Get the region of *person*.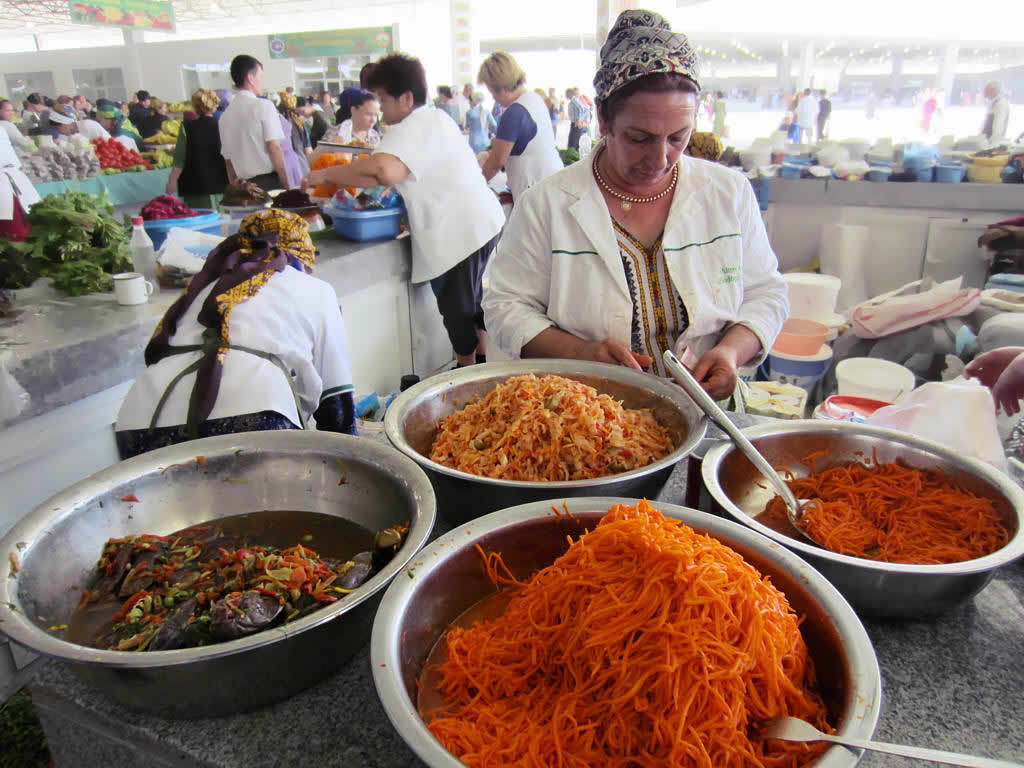
bbox=[476, 51, 569, 210].
